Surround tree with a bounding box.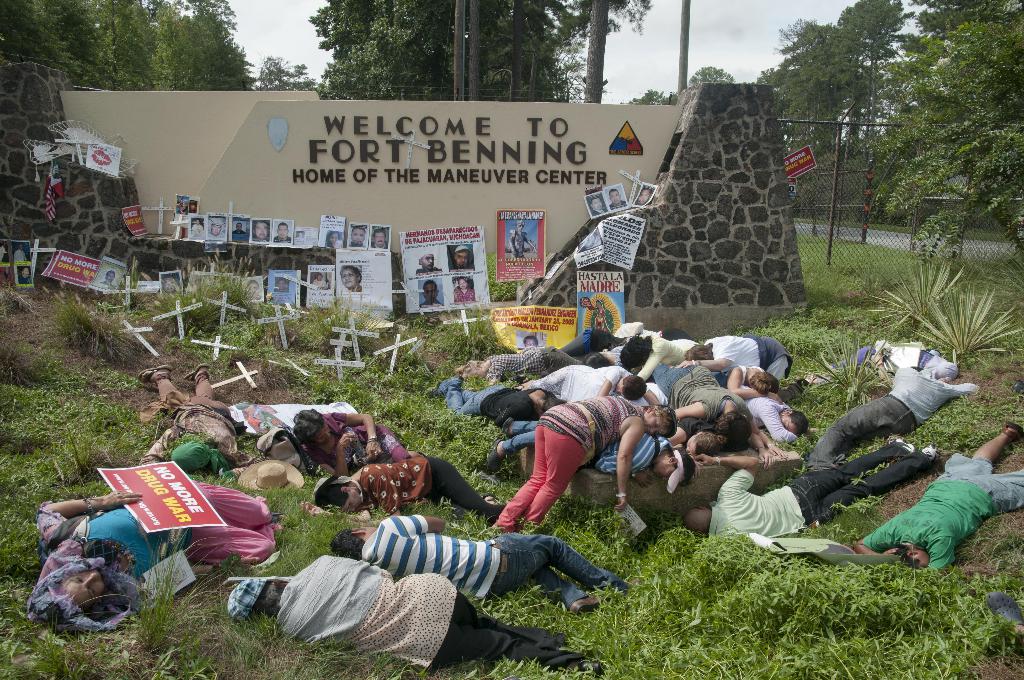
<bbox>589, 0, 625, 106</bbox>.
